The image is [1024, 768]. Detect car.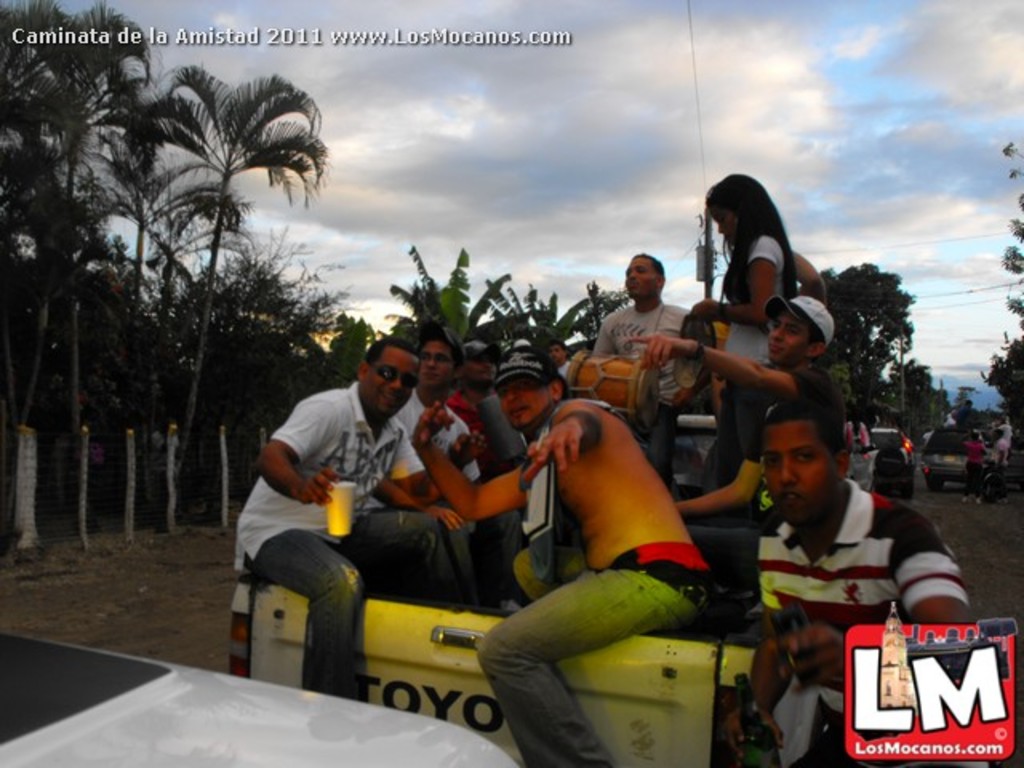
Detection: bbox=[854, 426, 918, 502].
